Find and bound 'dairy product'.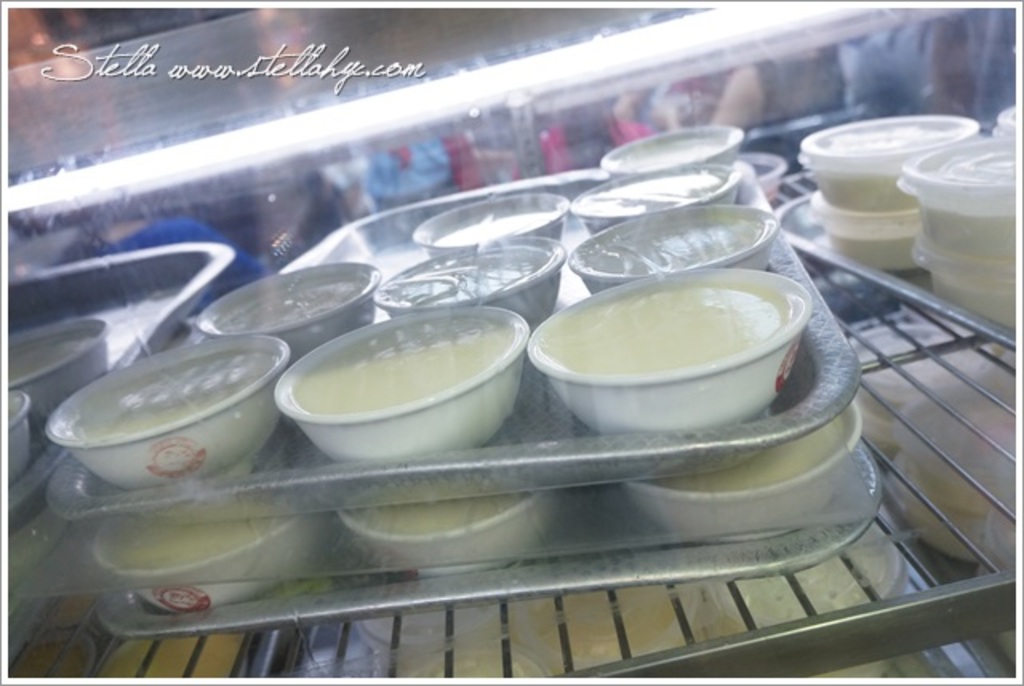
Bound: BBox(93, 633, 275, 684).
